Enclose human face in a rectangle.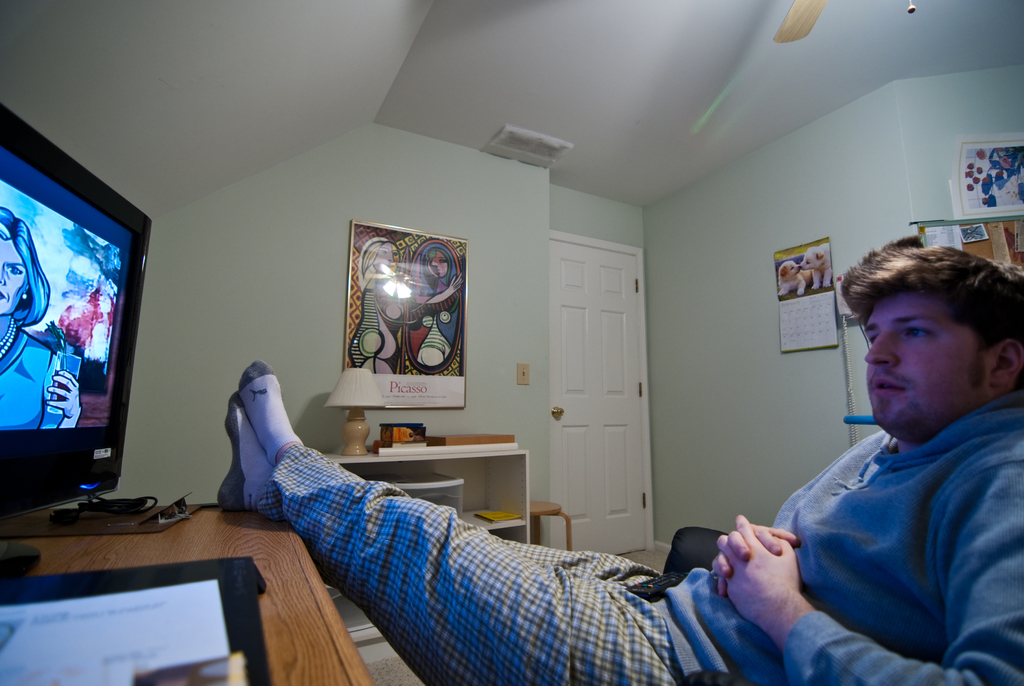
rect(373, 242, 394, 272).
